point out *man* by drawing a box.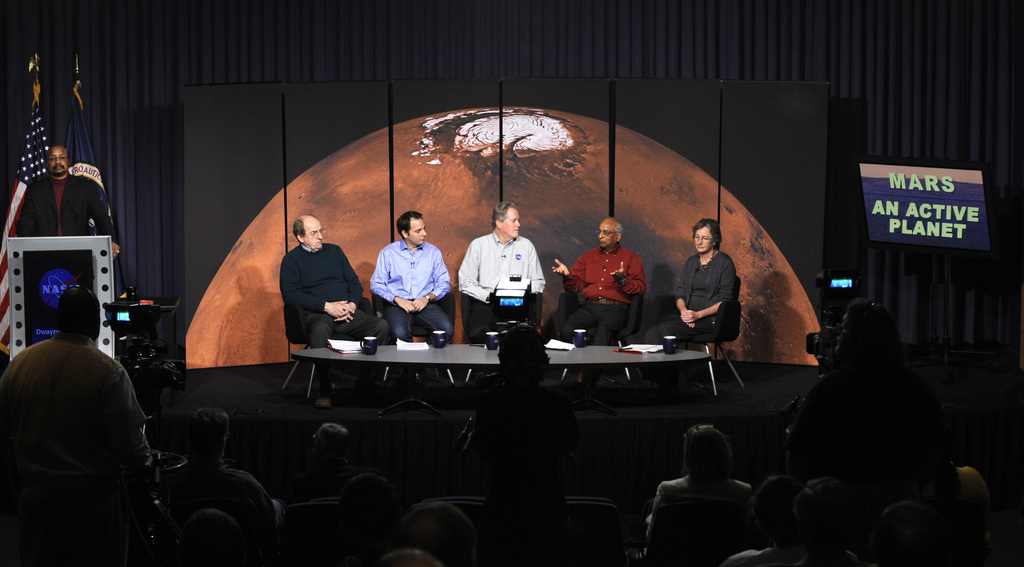
<bbox>277, 208, 383, 353</bbox>.
